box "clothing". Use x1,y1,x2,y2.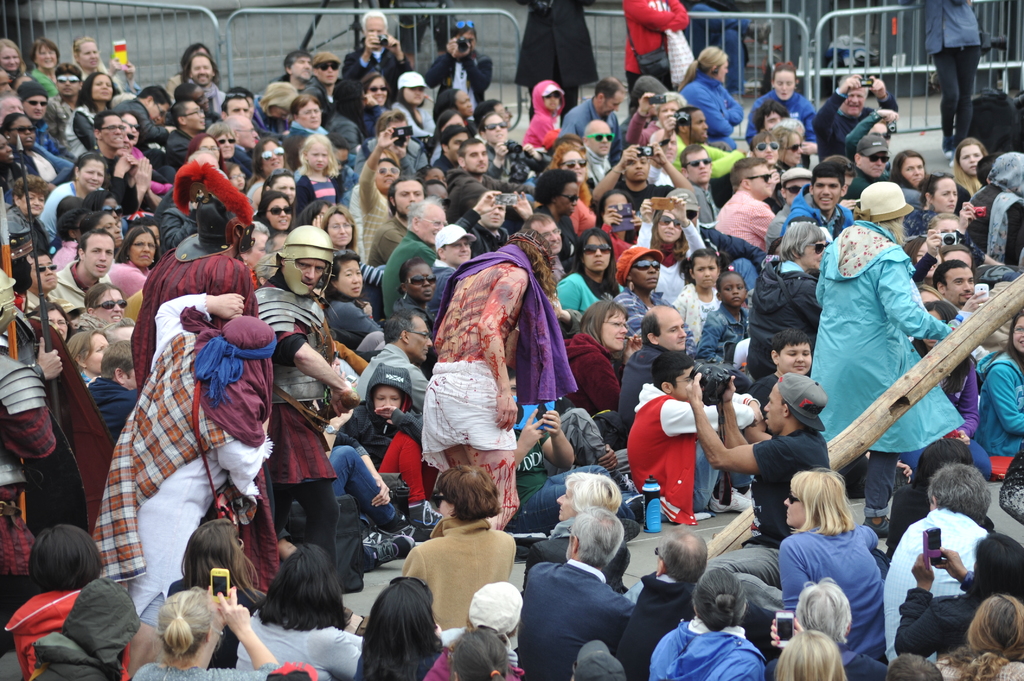
614,0,692,106.
